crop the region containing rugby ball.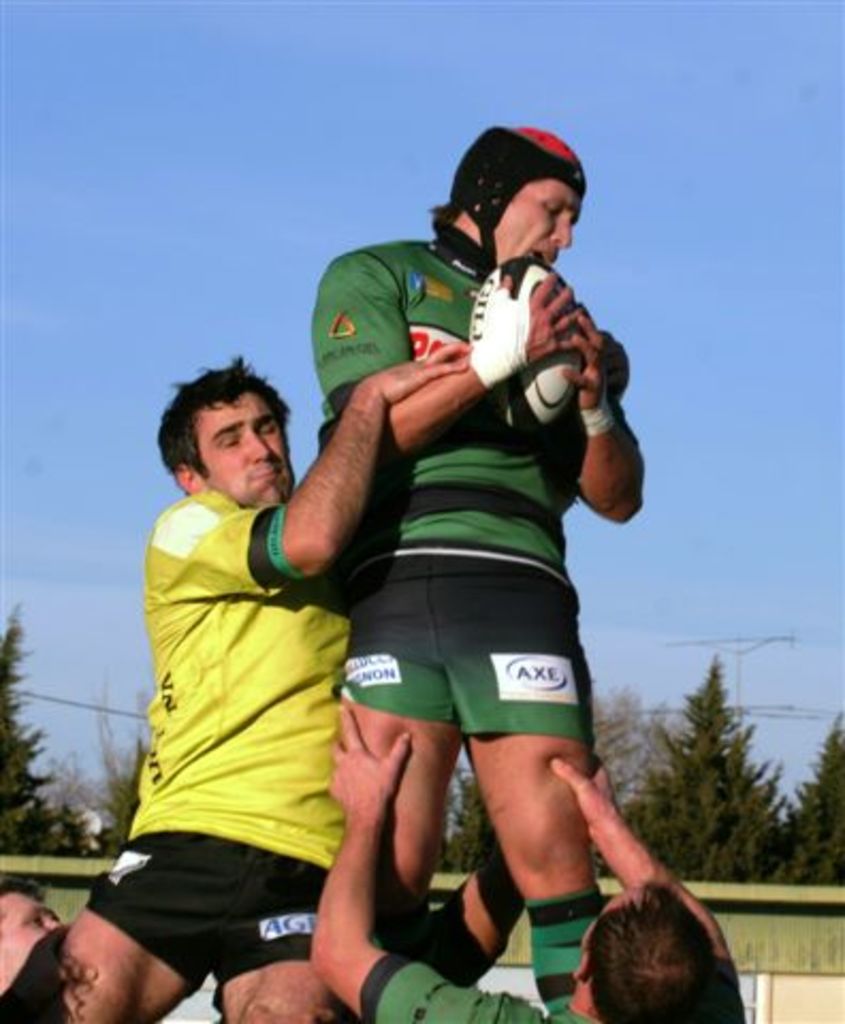
Crop region: region(463, 254, 587, 444).
